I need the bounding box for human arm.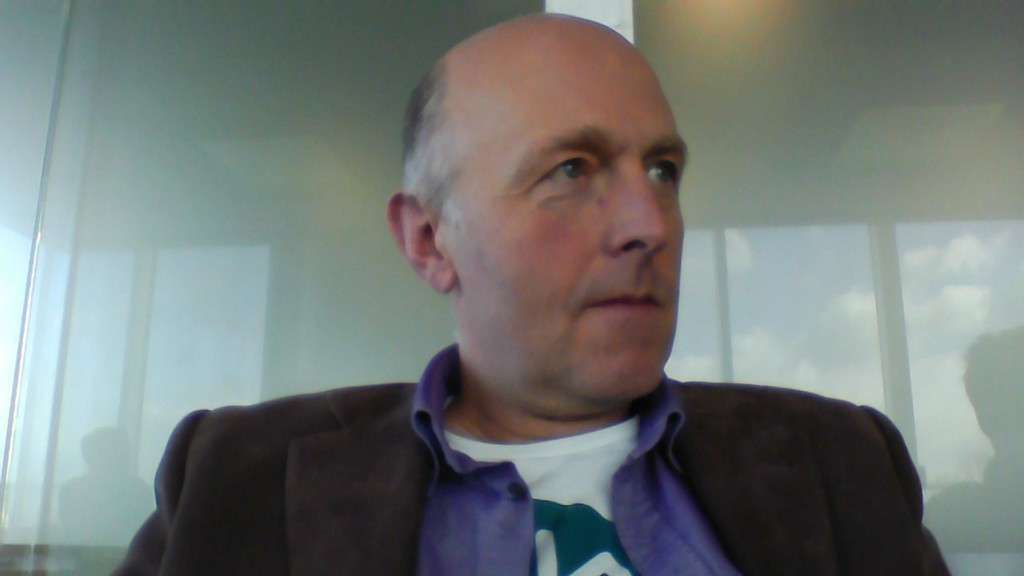
Here it is: box(105, 402, 300, 575).
